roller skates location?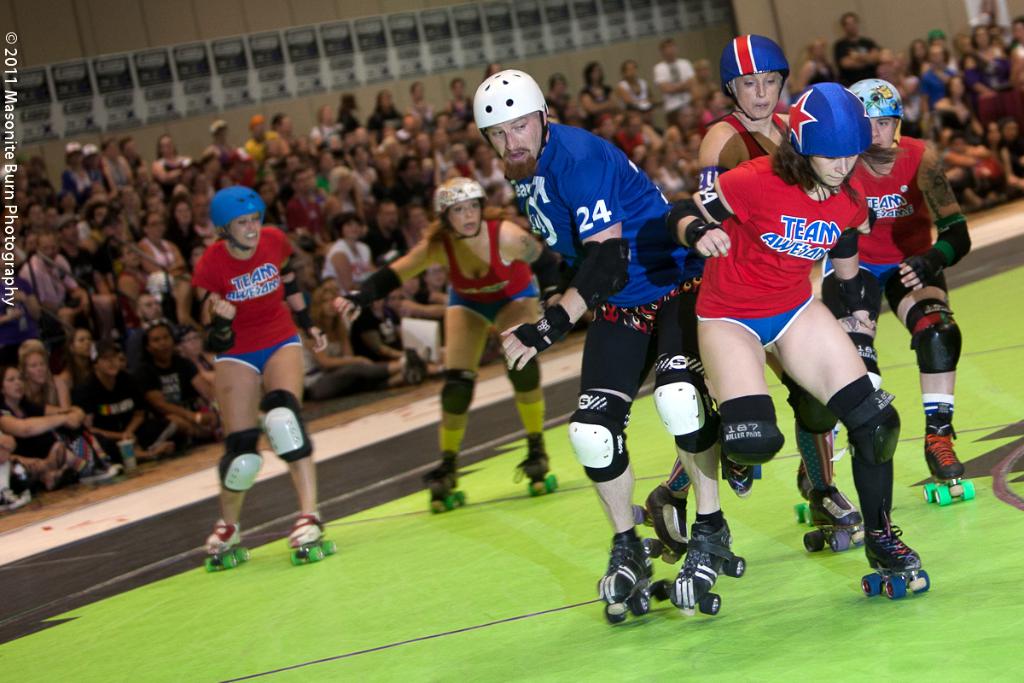
[left=510, top=430, right=557, bottom=498]
